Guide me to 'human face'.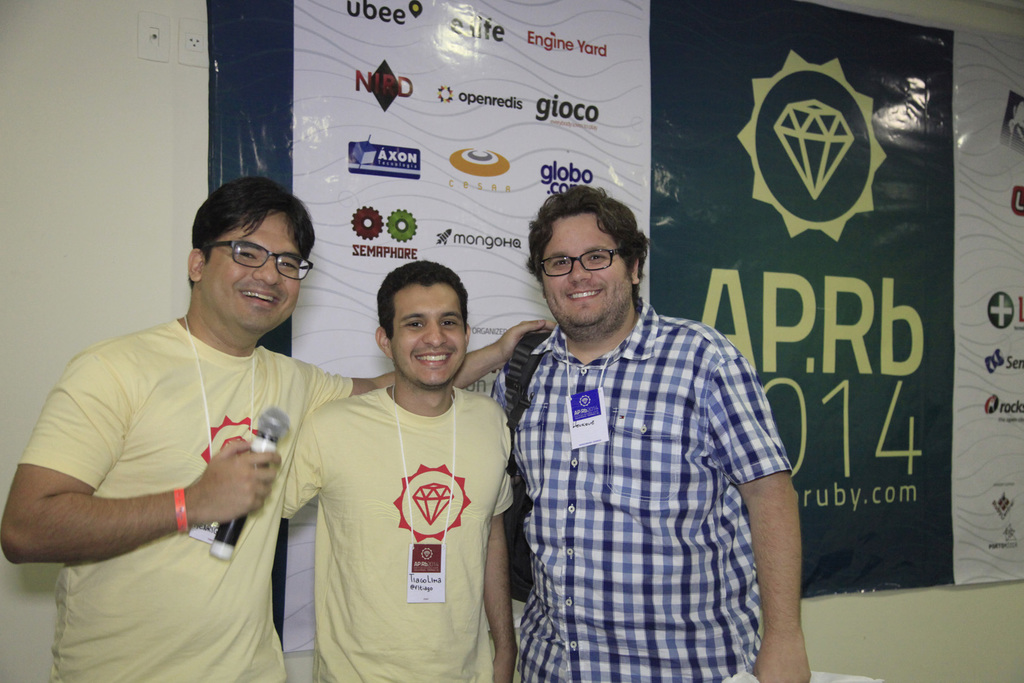
Guidance: 539, 215, 632, 327.
